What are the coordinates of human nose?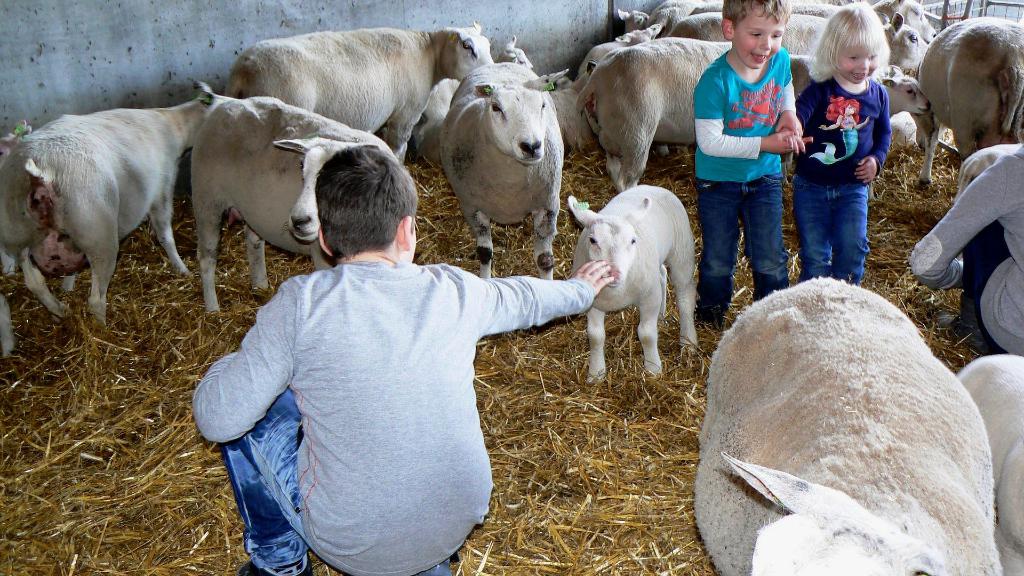
<bbox>760, 31, 772, 54</bbox>.
